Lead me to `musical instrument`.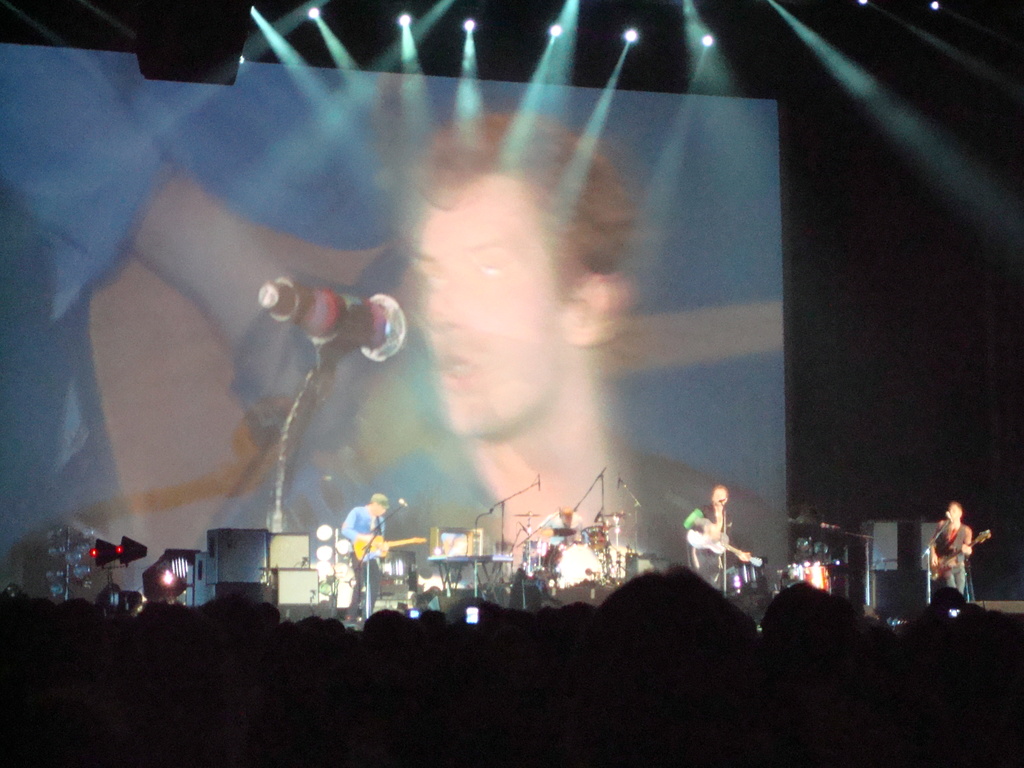
Lead to 686/516/767/570.
